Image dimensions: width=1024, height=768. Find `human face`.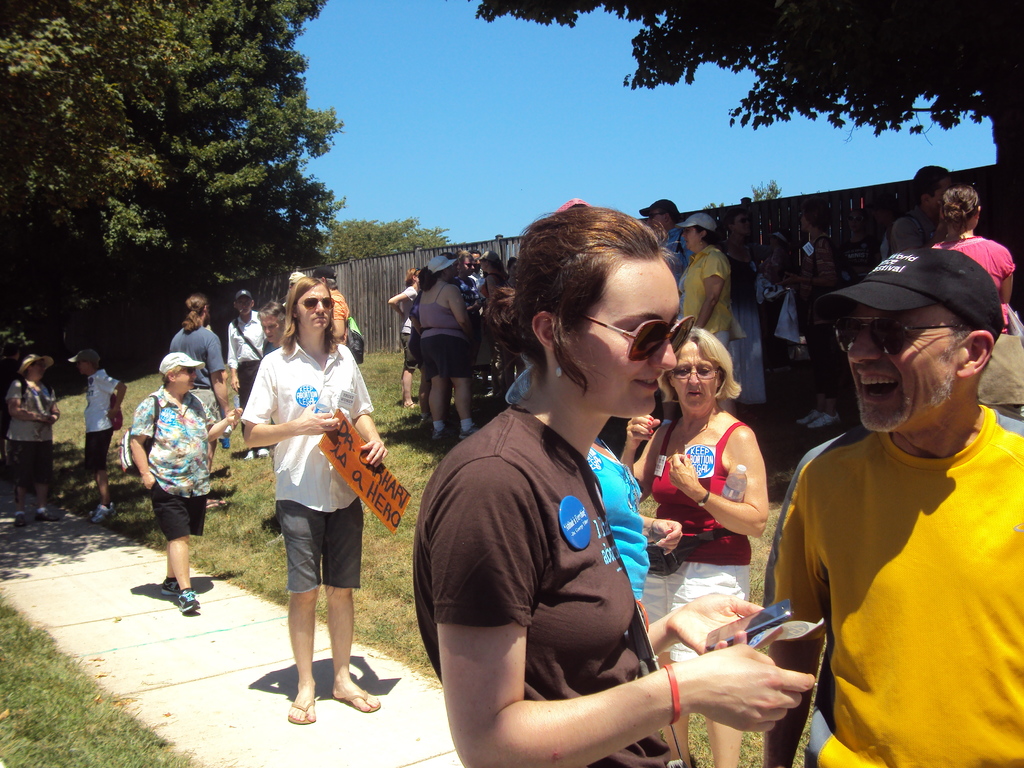
x1=847 y1=304 x2=961 y2=429.
